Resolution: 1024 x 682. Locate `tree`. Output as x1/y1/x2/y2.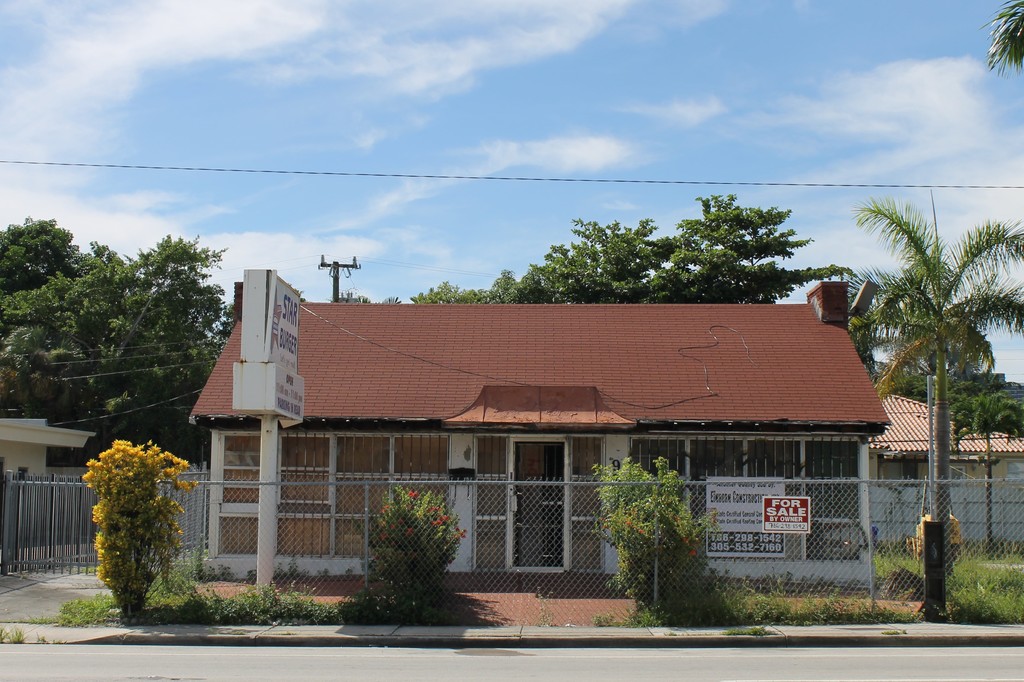
955/388/1020/561.
